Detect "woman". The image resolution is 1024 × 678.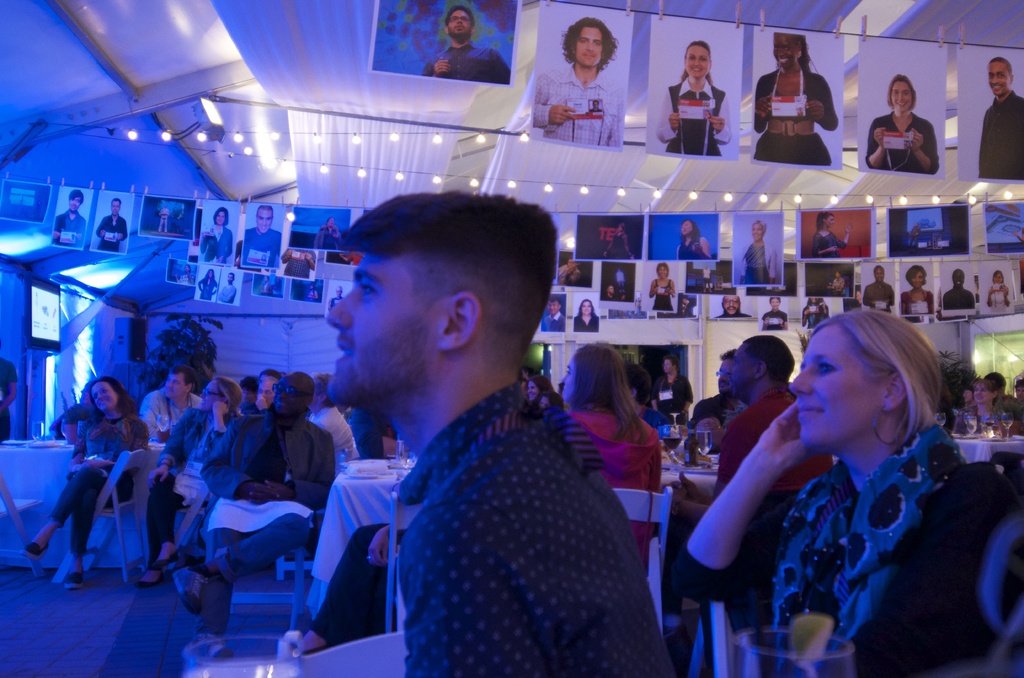
865/73/940/174.
